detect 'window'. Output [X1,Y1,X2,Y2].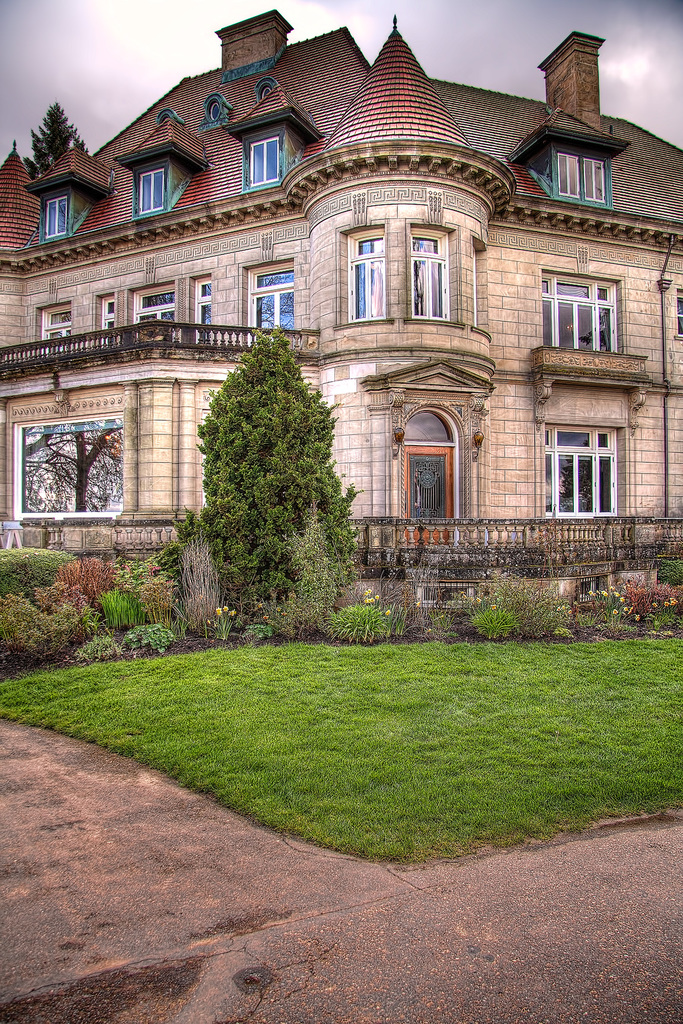
[194,273,212,349].
